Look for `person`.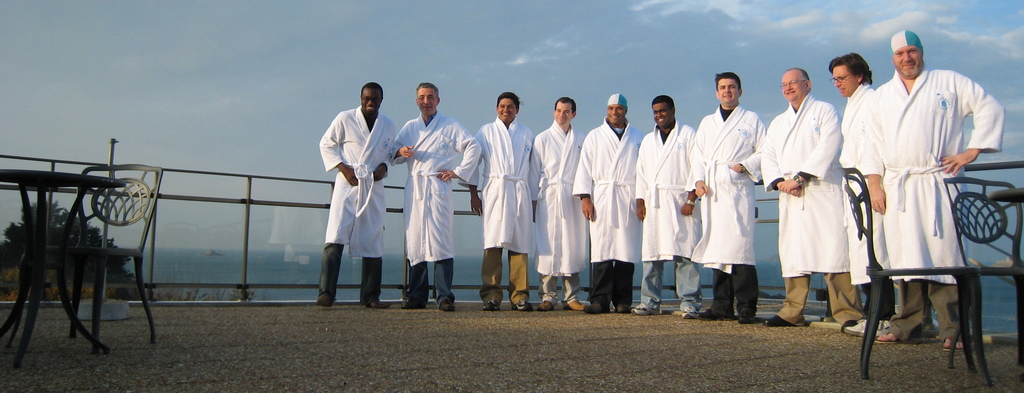
Found: select_region(465, 94, 542, 312).
